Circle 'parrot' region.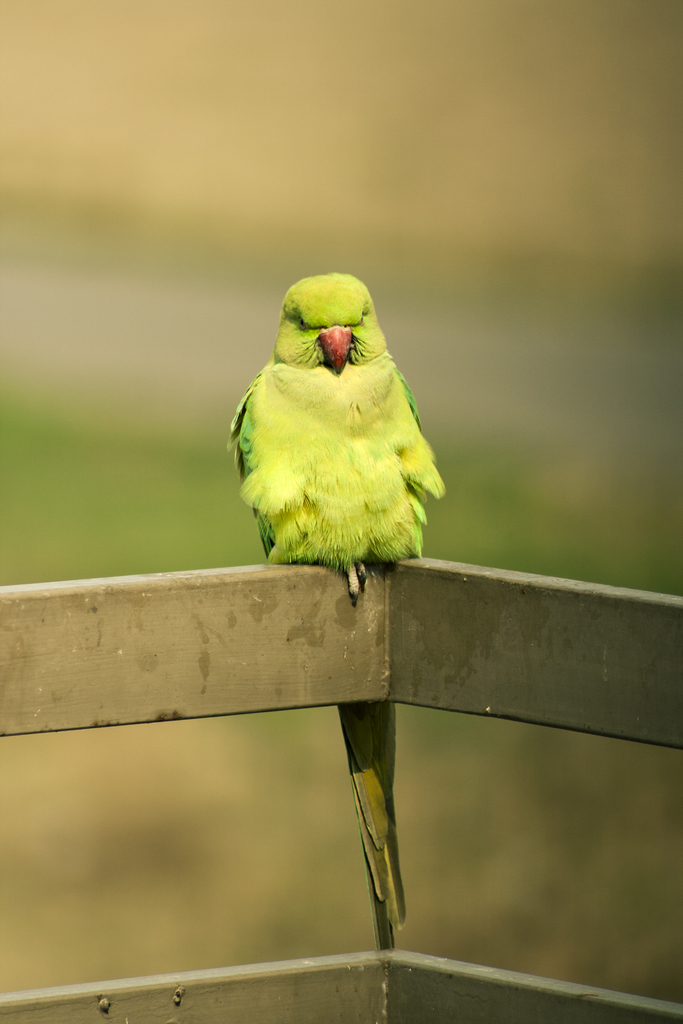
Region: 224/277/448/952.
